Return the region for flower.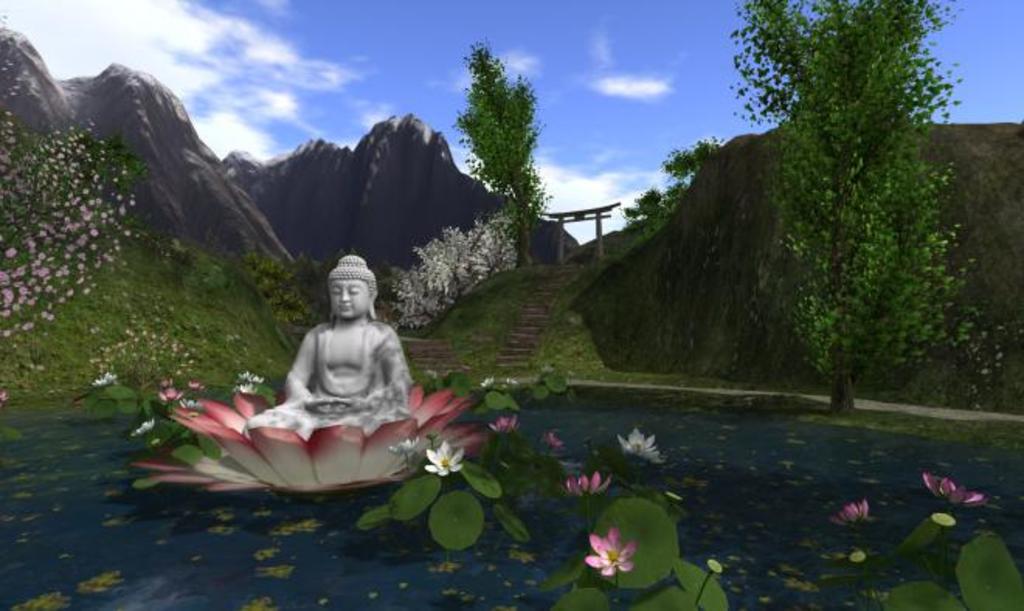
(left=95, top=368, right=118, bottom=388).
